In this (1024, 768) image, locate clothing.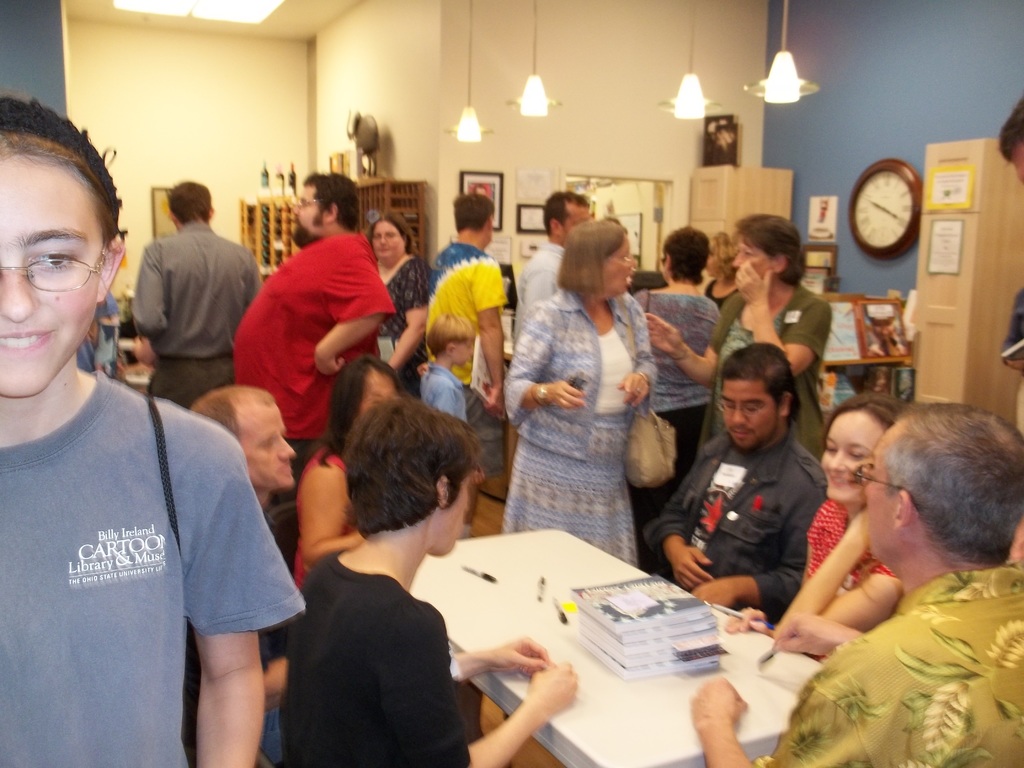
Bounding box: 413 243 515 476.
